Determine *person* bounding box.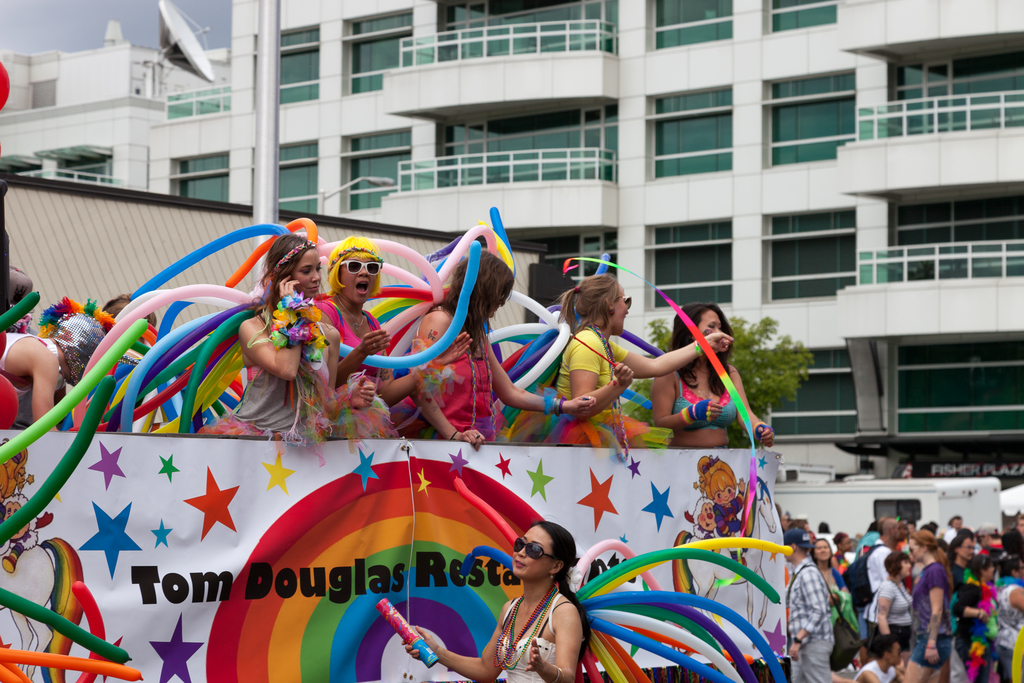
Determined: x1=792, y1=529, x2=835, y2=682.
